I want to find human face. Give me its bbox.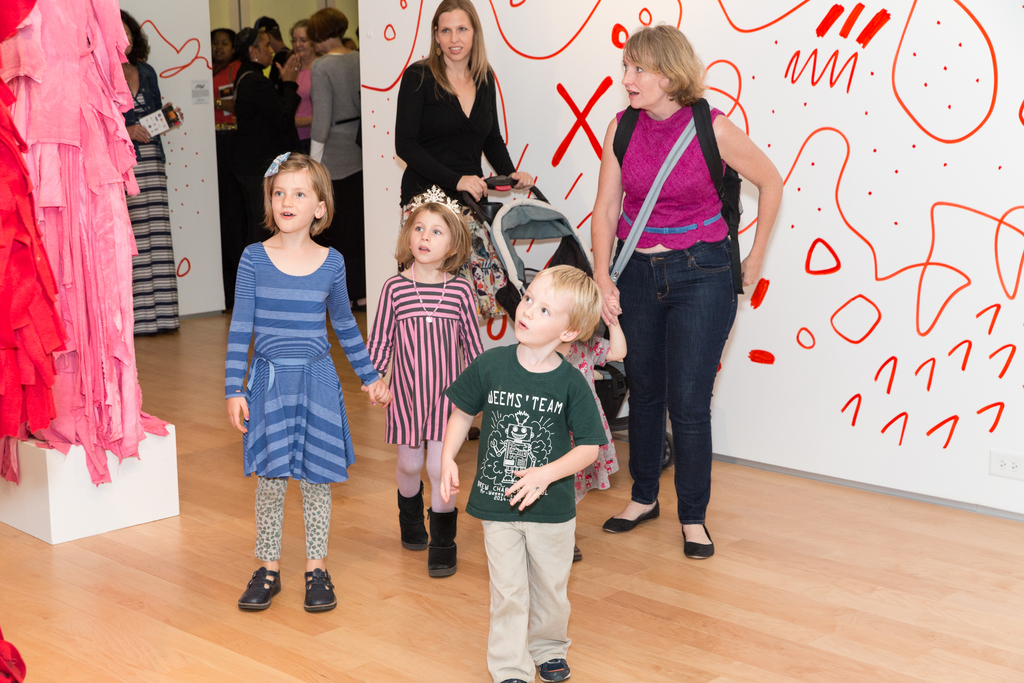
bbox=(410, 210, 448, 263).
